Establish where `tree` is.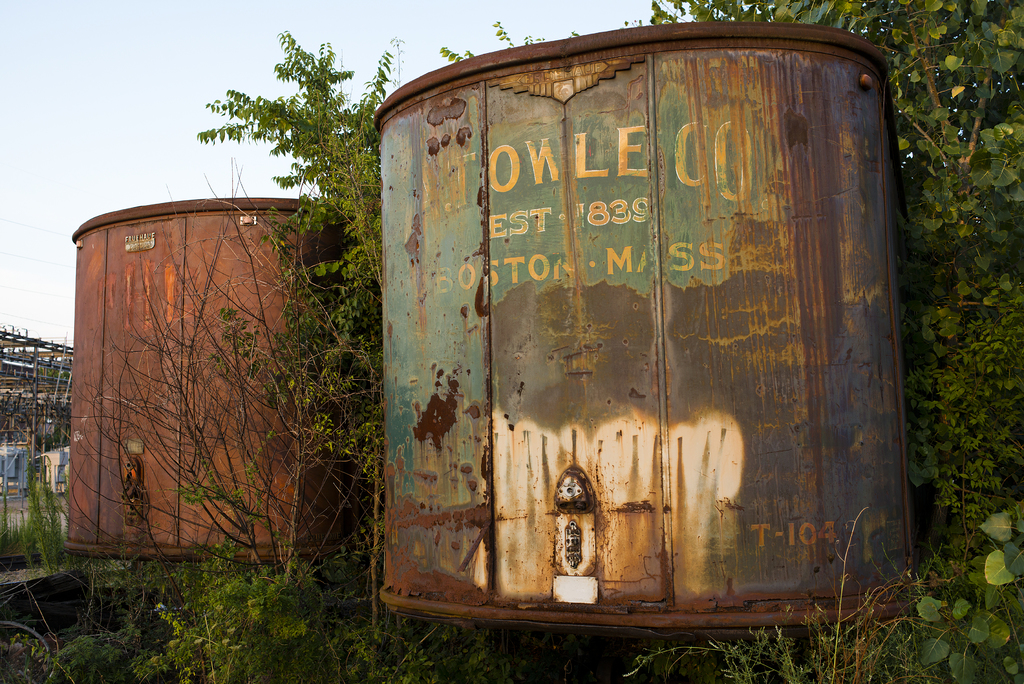
Established at [left=191, top=21, right=467, bottom=681].
